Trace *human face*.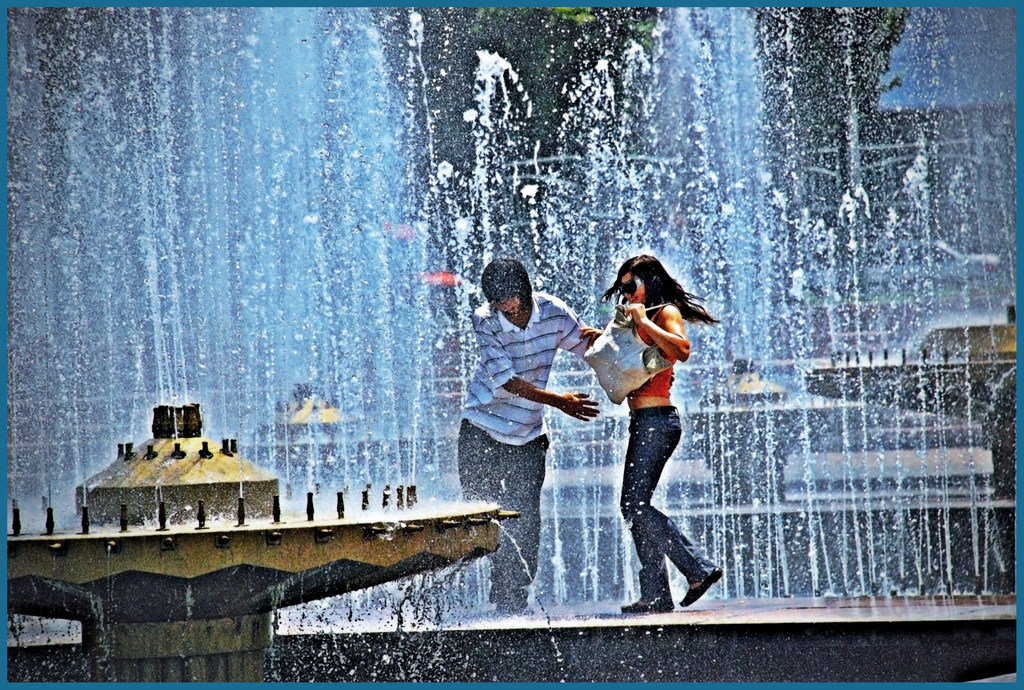
Traced to pyautogui.locateOnScreen(613, 268, 648, 308).
